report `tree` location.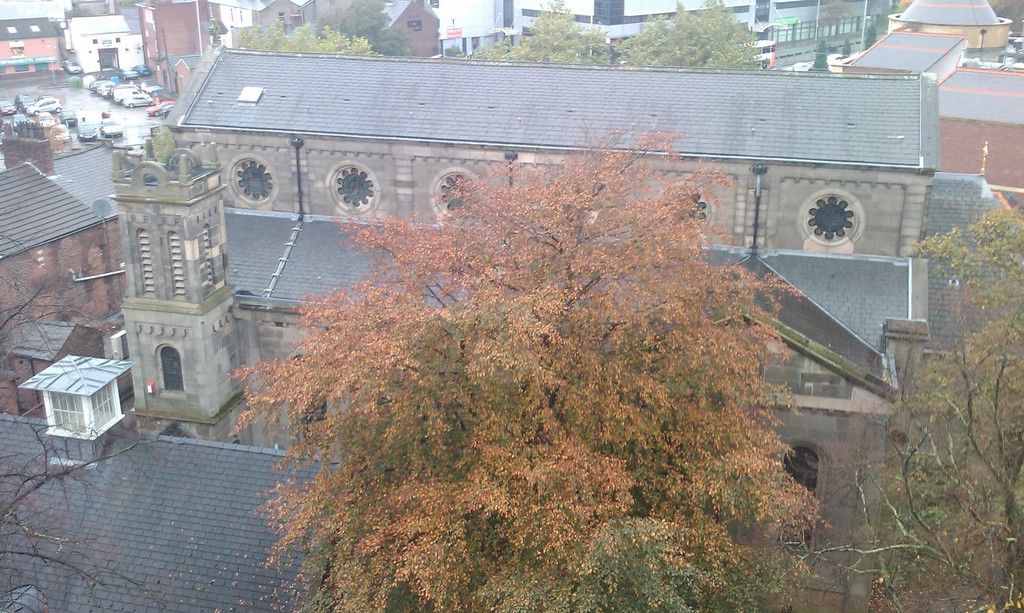
Report: BBox(770, 332, 1023, 612).
